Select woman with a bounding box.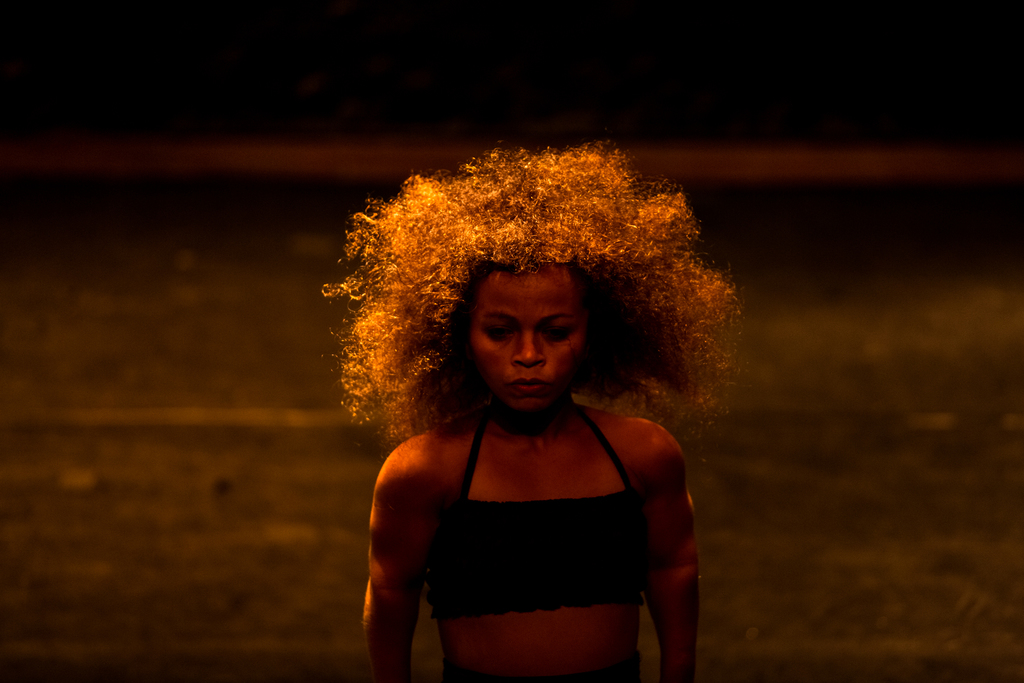
[320,147,744,682].
